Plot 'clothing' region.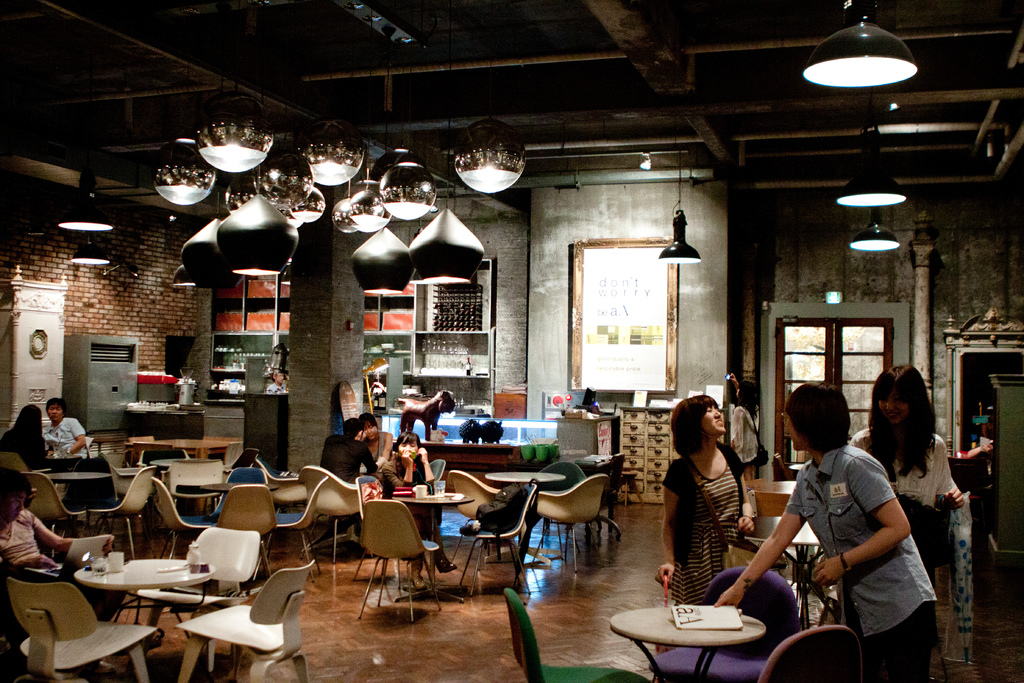
Plotted at x1=0, y1=419, x2=51, y2=474.
